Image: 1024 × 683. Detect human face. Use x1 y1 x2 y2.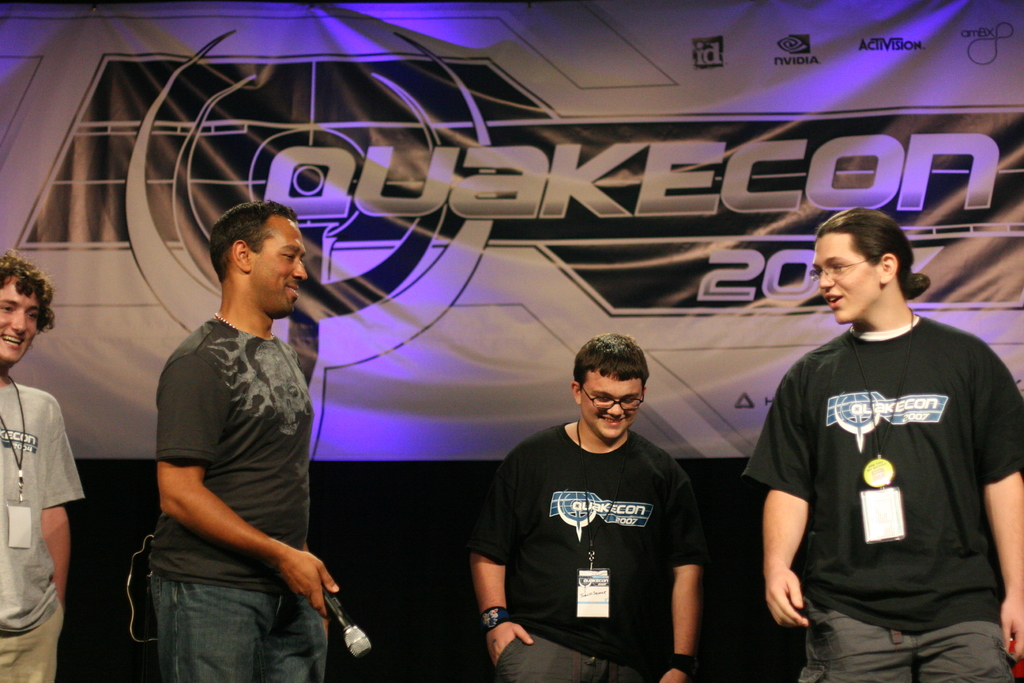
808 230 877 325.
